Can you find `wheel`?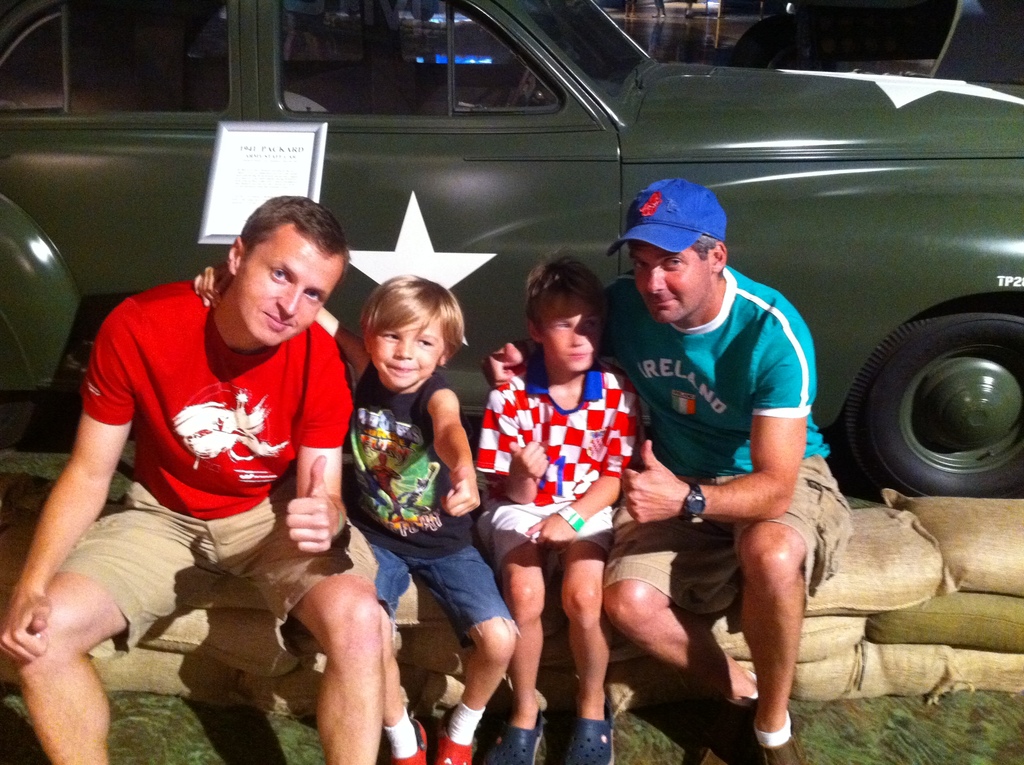
Yes, bounding box: bbox=(848, 296, 1014, 498).
